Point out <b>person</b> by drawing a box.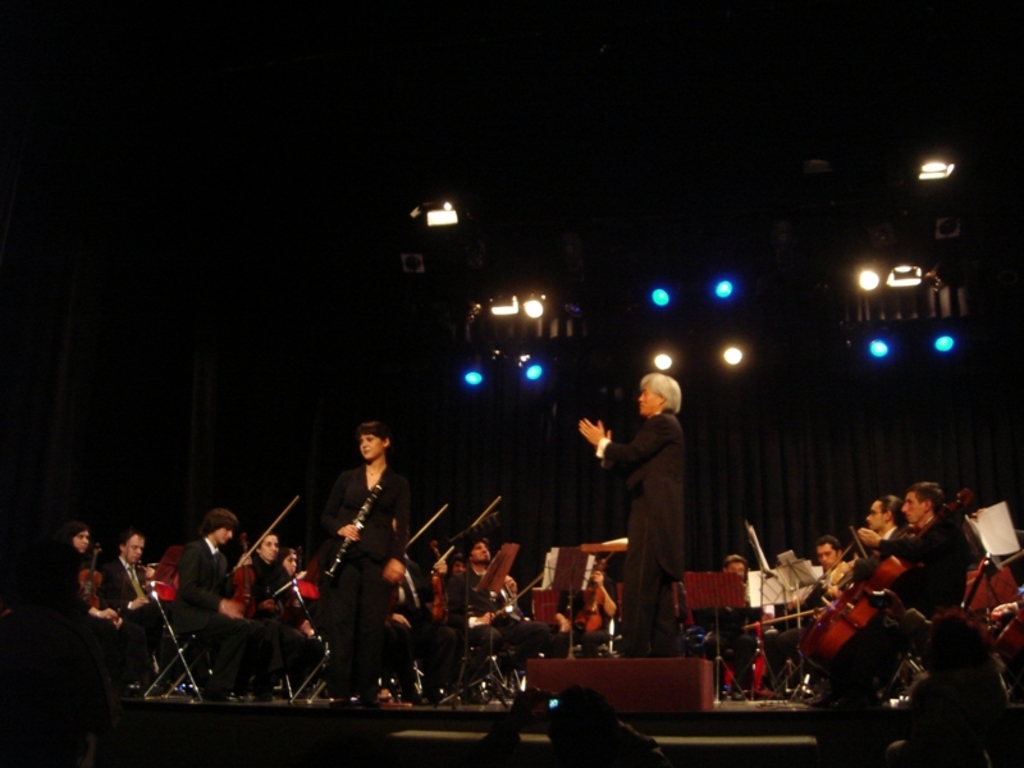
(564,372,709,668).
